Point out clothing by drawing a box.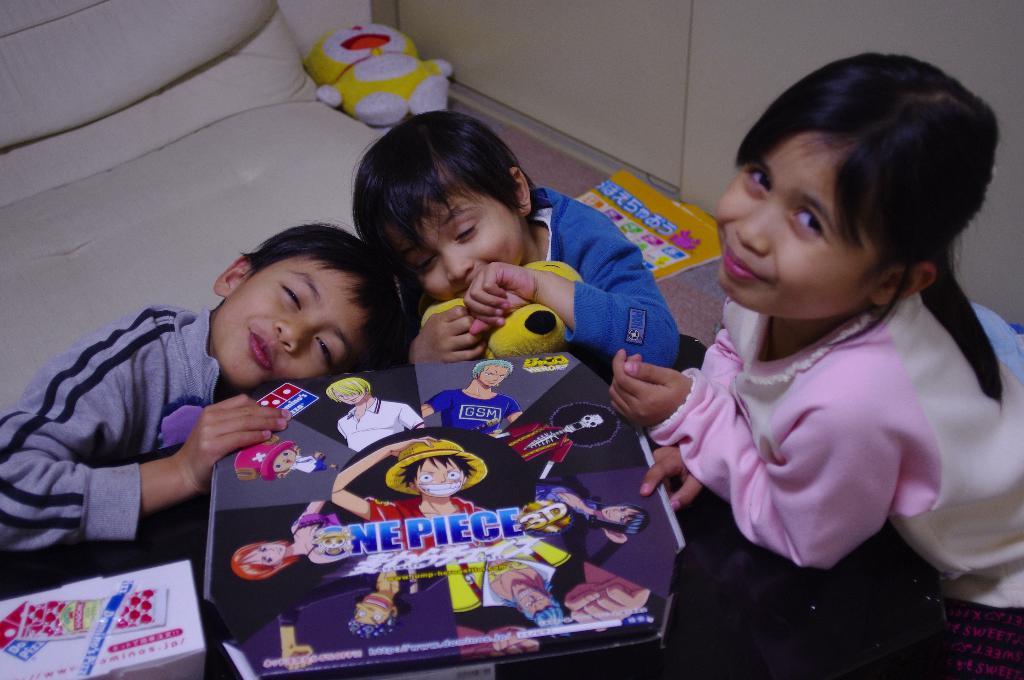
[428, 390, 521, 437].
